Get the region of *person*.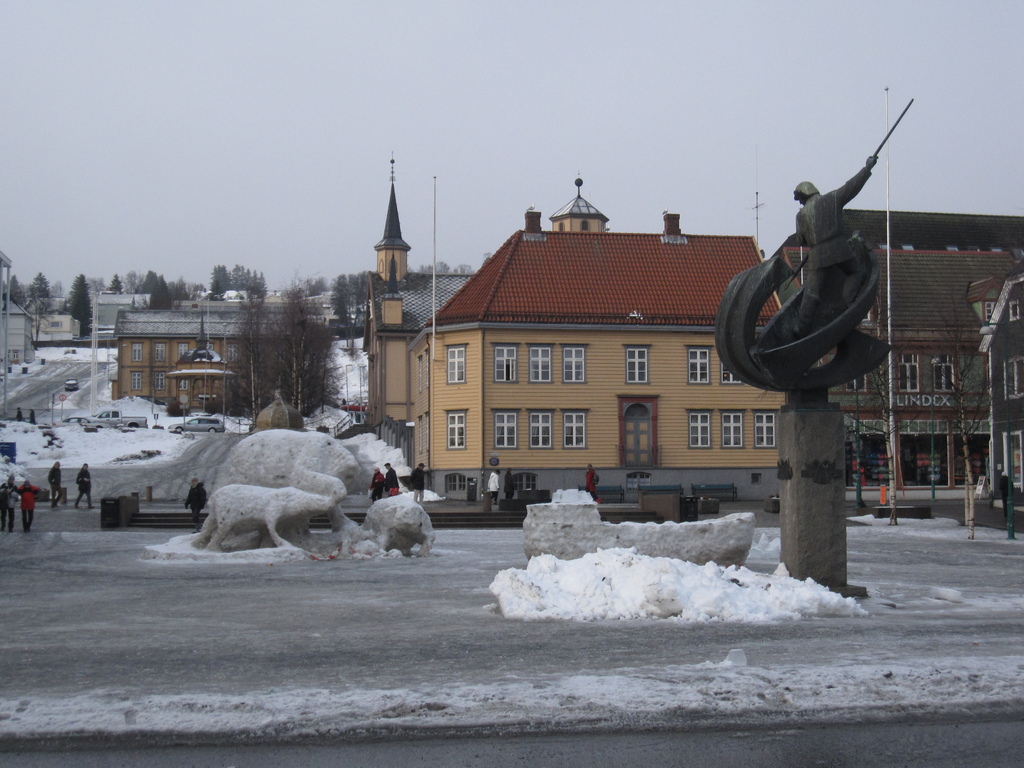
crop(47, 460, 65, 508).
